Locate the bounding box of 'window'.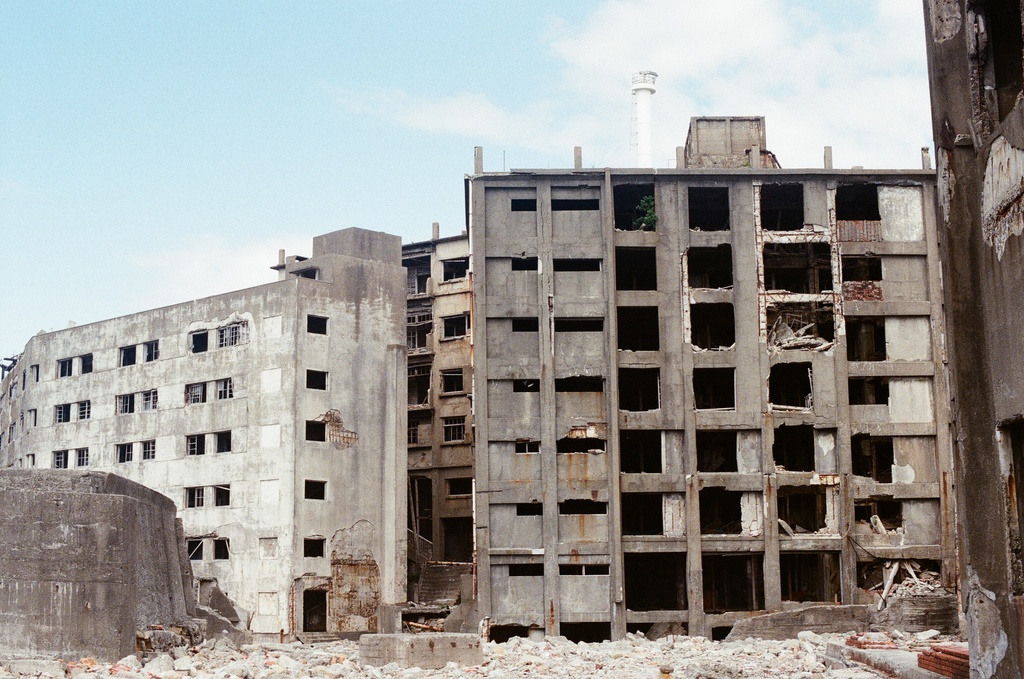
Bounding box: box=[81, 353, 96, 373].
